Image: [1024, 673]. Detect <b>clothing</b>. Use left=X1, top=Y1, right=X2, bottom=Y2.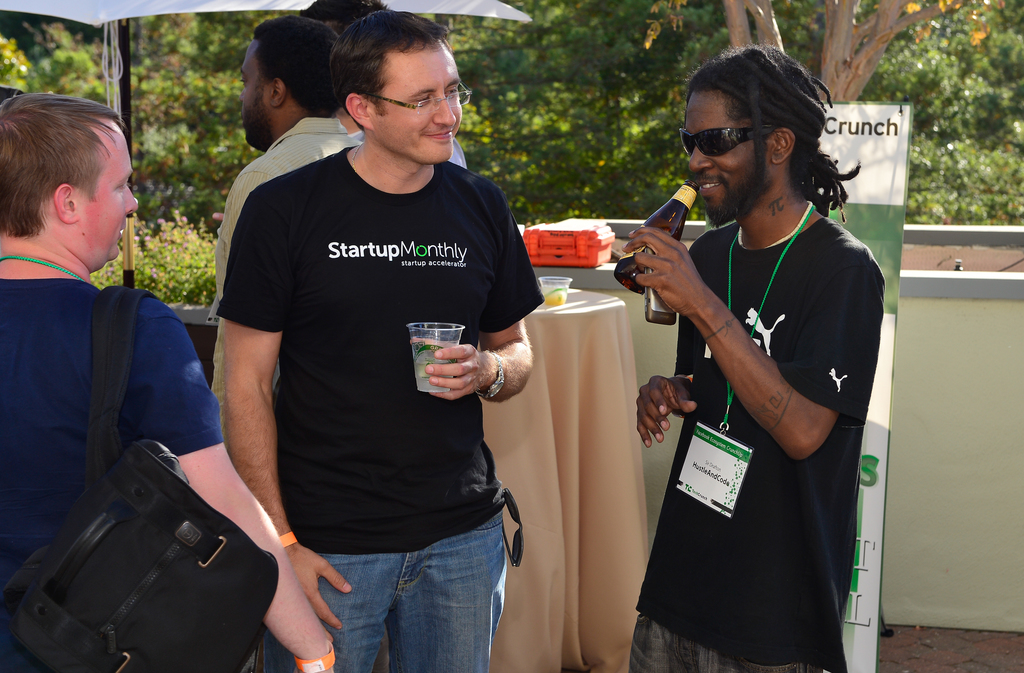
left=214, top=112, right=359, bottom=296.
